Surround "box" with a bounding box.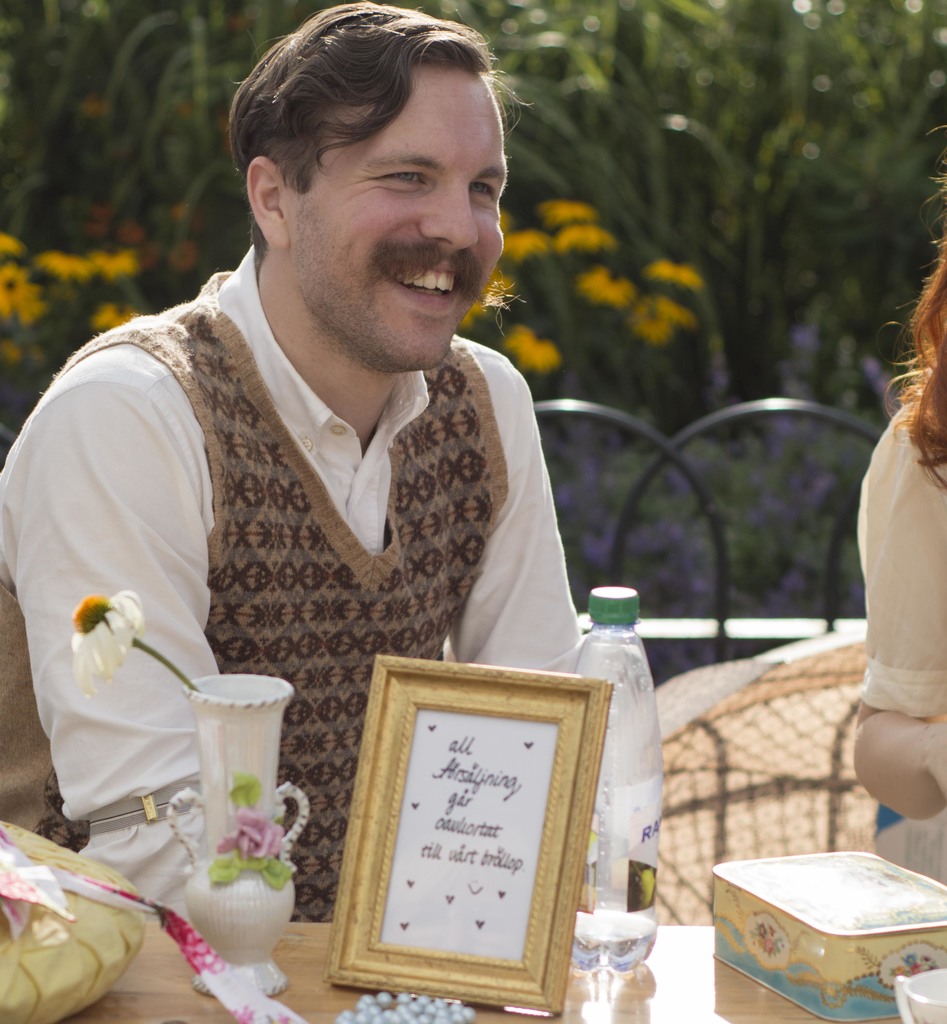
(left=709, top=853, right=941, bottom=1002).
